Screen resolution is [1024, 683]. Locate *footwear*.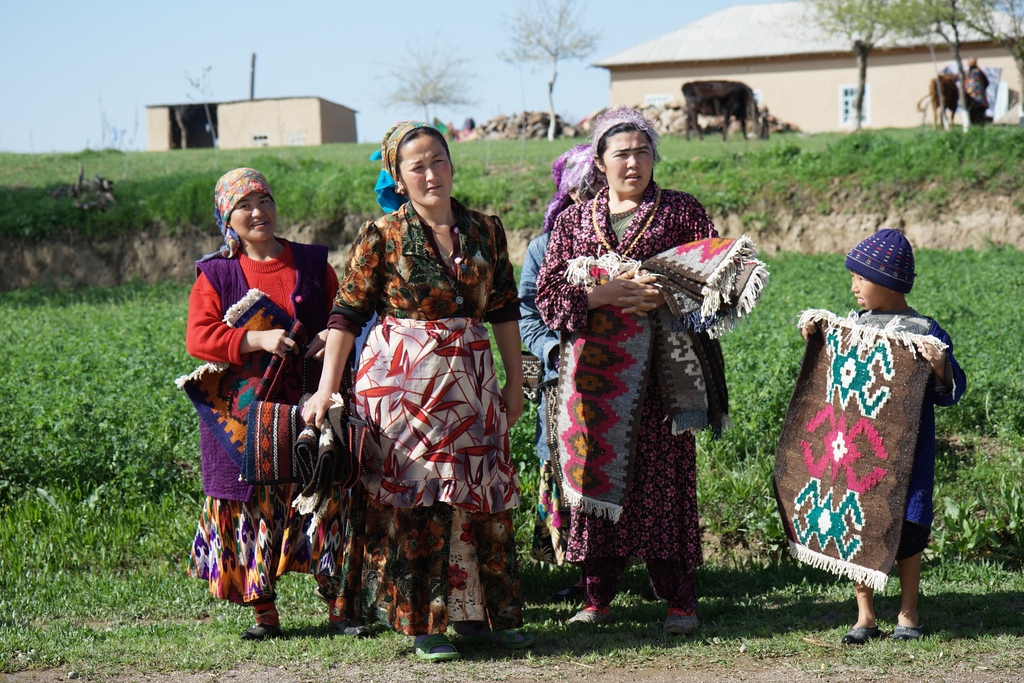
detection(331, 620, 366, 641).
